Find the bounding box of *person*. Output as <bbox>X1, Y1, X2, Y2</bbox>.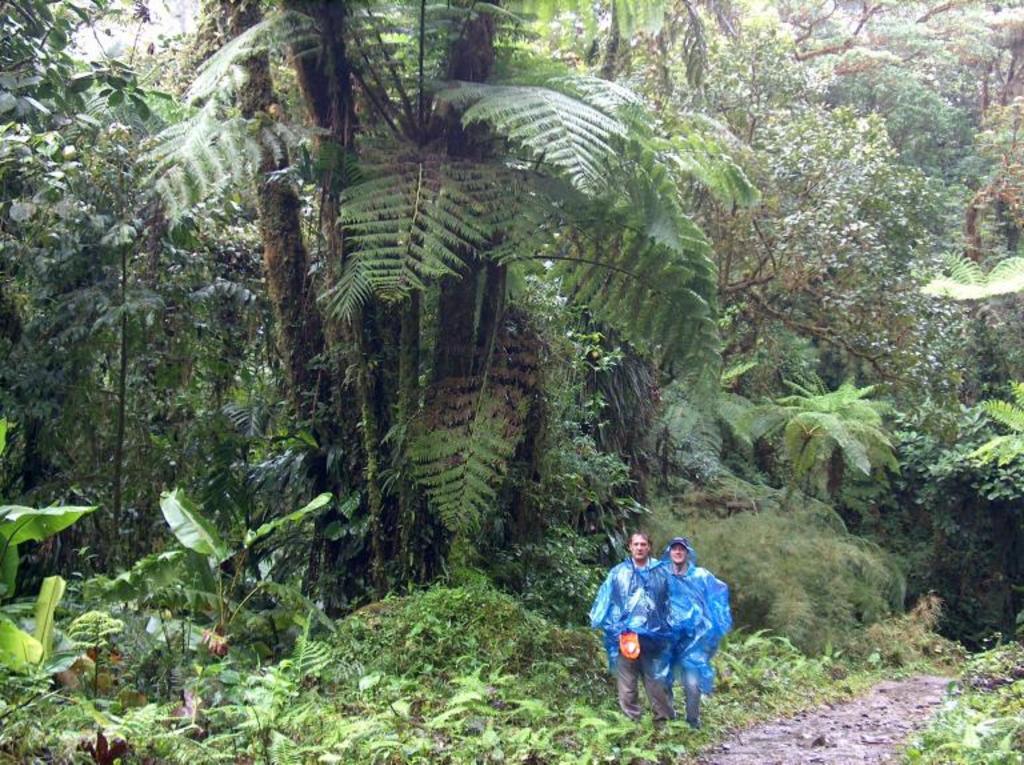
<bbox>657, 534, 736, 730</bbox>.
